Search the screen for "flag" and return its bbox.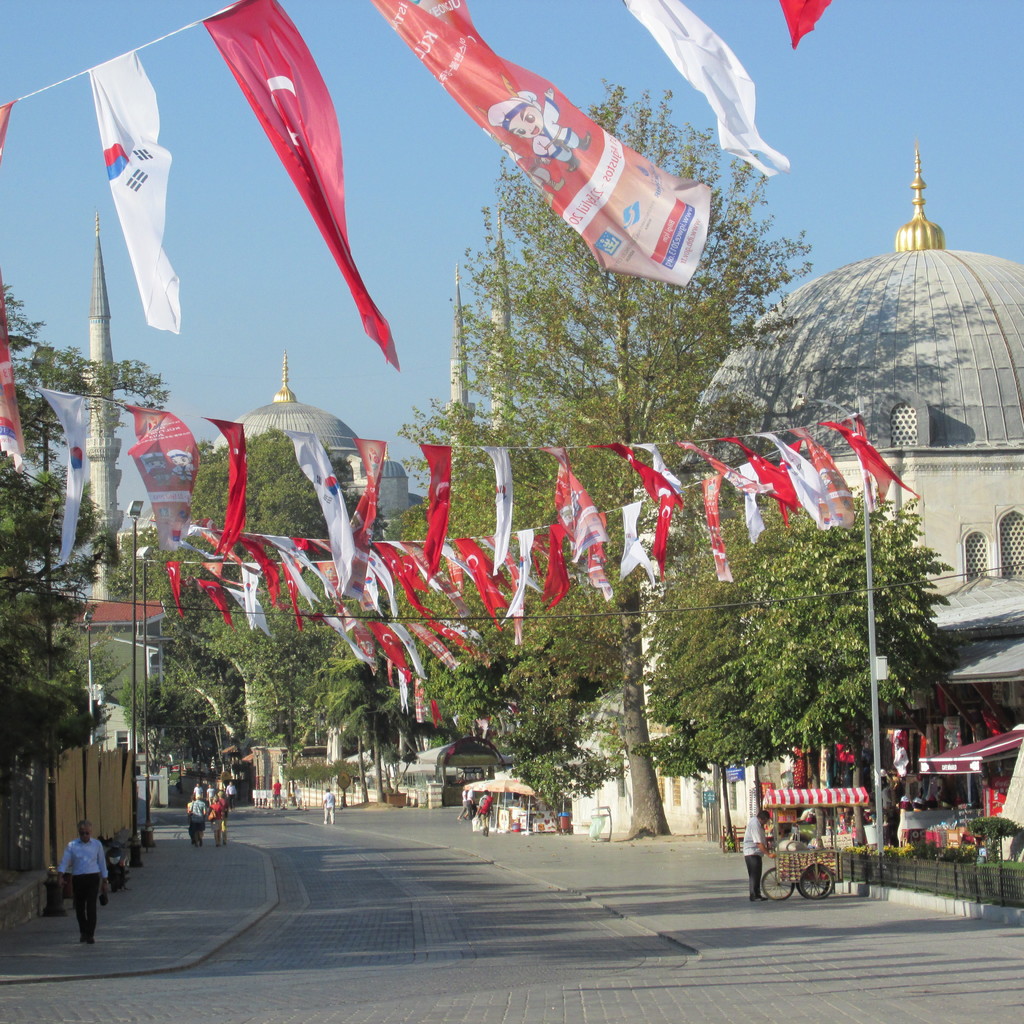
Found: box(988, 787, 1009, 818).
